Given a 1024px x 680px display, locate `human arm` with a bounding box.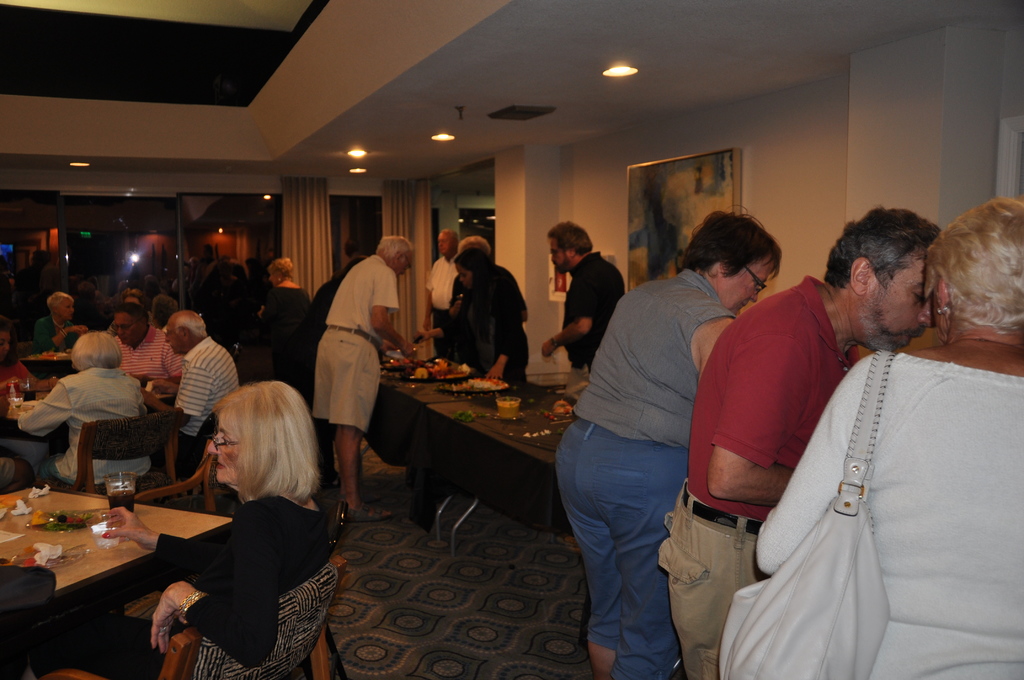
Located: 376 259 412 360.
